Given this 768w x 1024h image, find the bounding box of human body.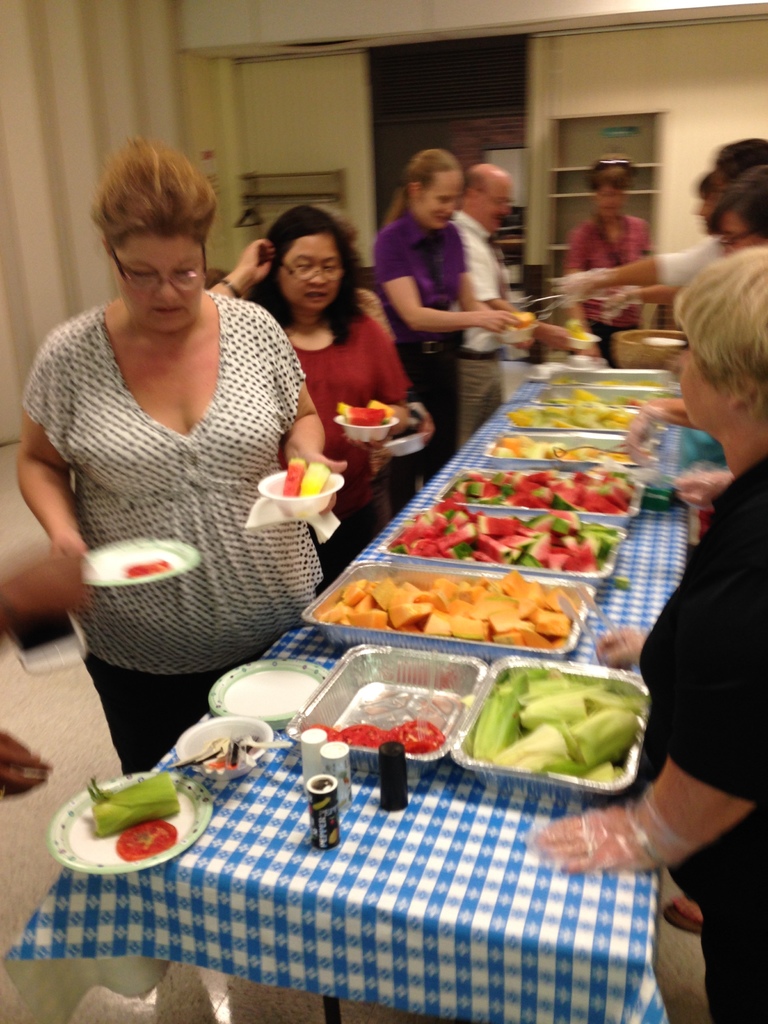
<box>205,202,434,600</box>.
